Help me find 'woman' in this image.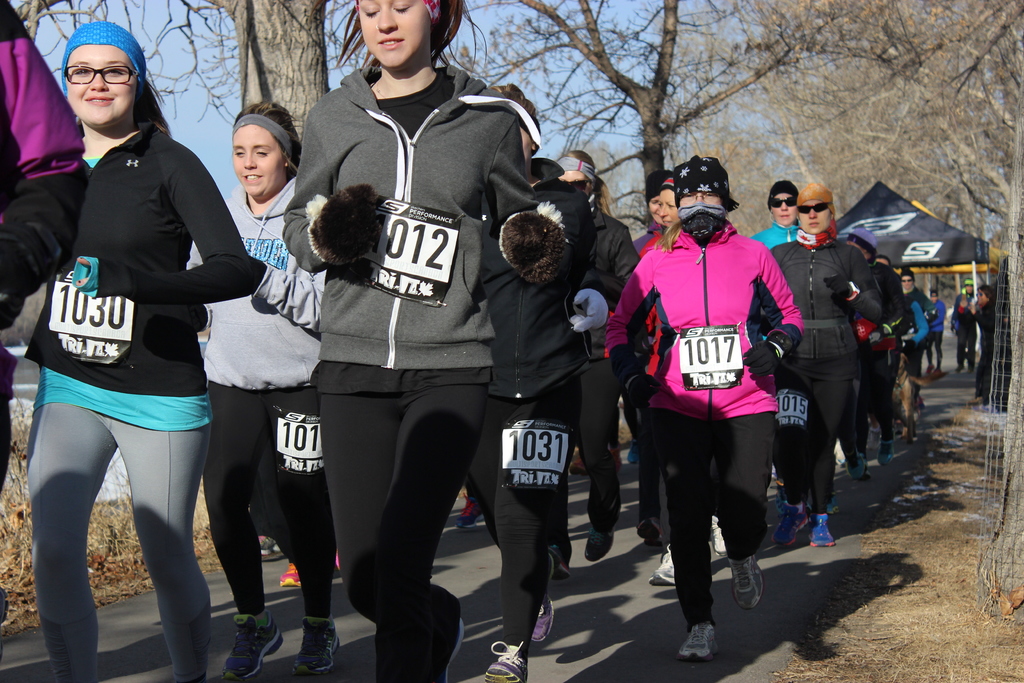
Found it: l=623, t=177, r=685, b=586.
